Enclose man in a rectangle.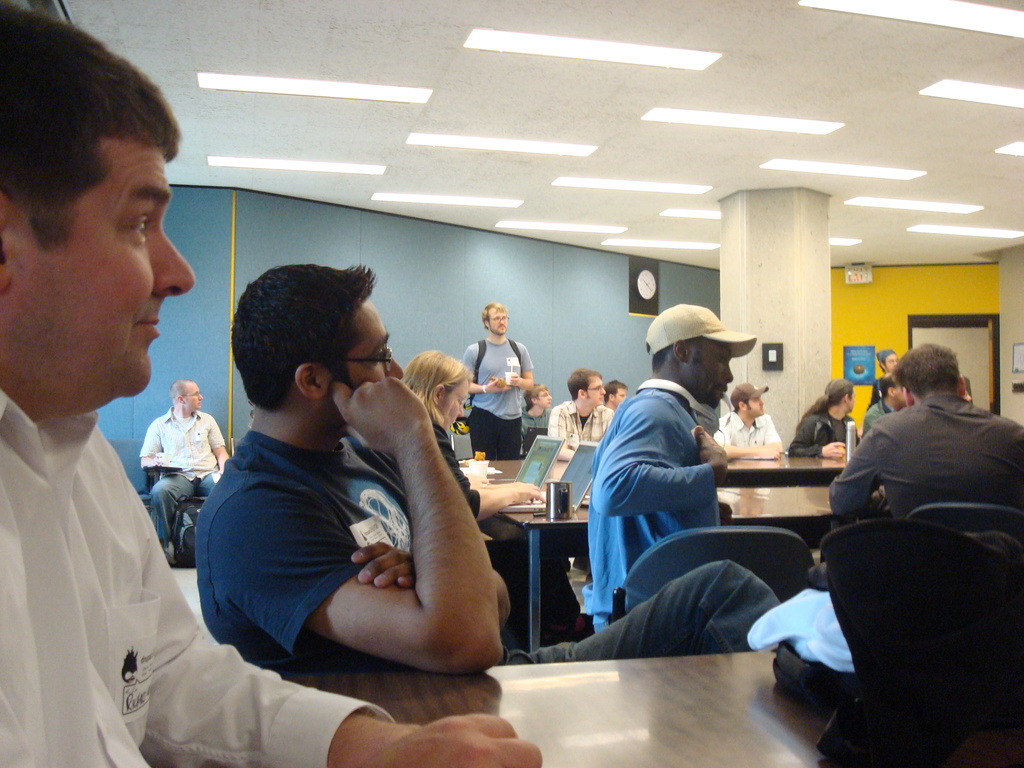
{"x1": 861, "y1": 374, "x2": 907, "y2": 436}.
